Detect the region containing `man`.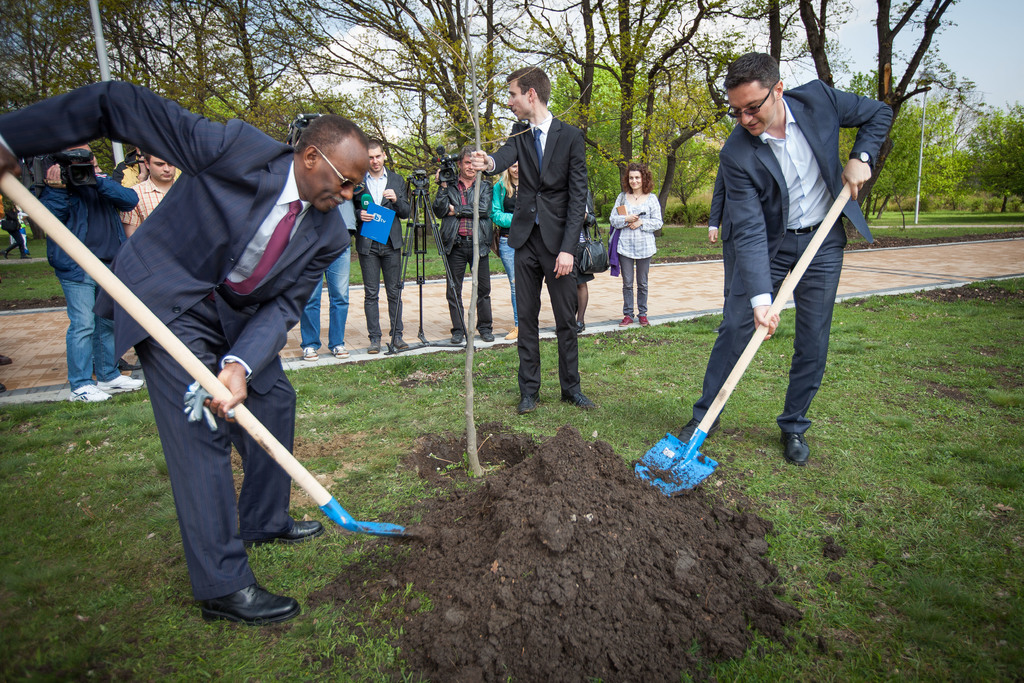
Rect(356, 142, 414, 356).
